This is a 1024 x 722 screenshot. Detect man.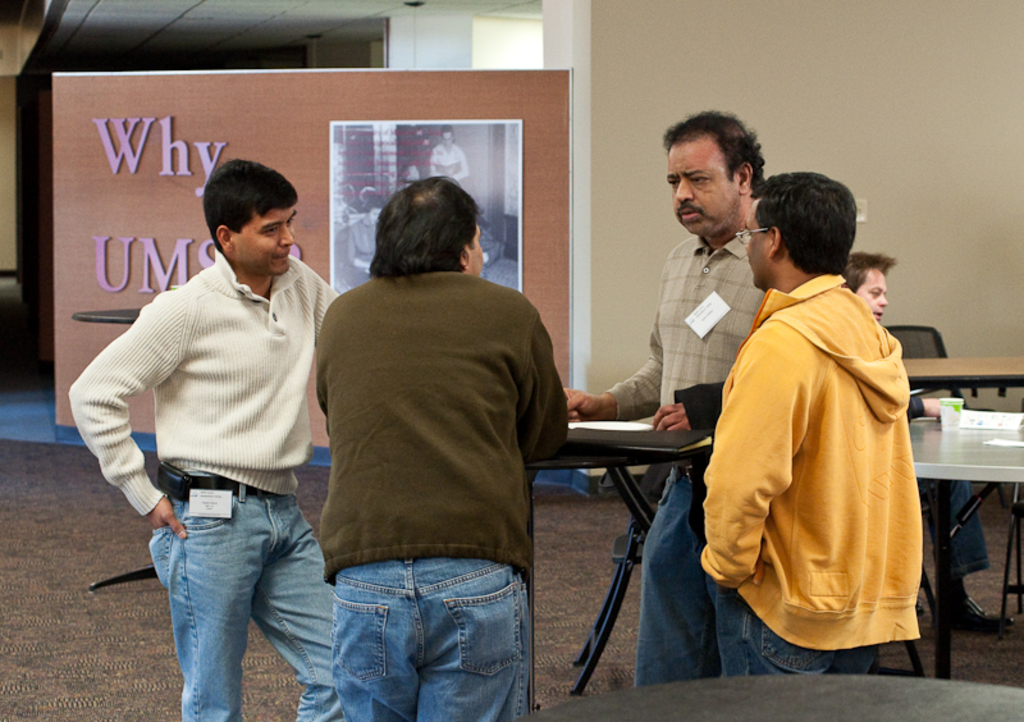
698:173:925:675.
